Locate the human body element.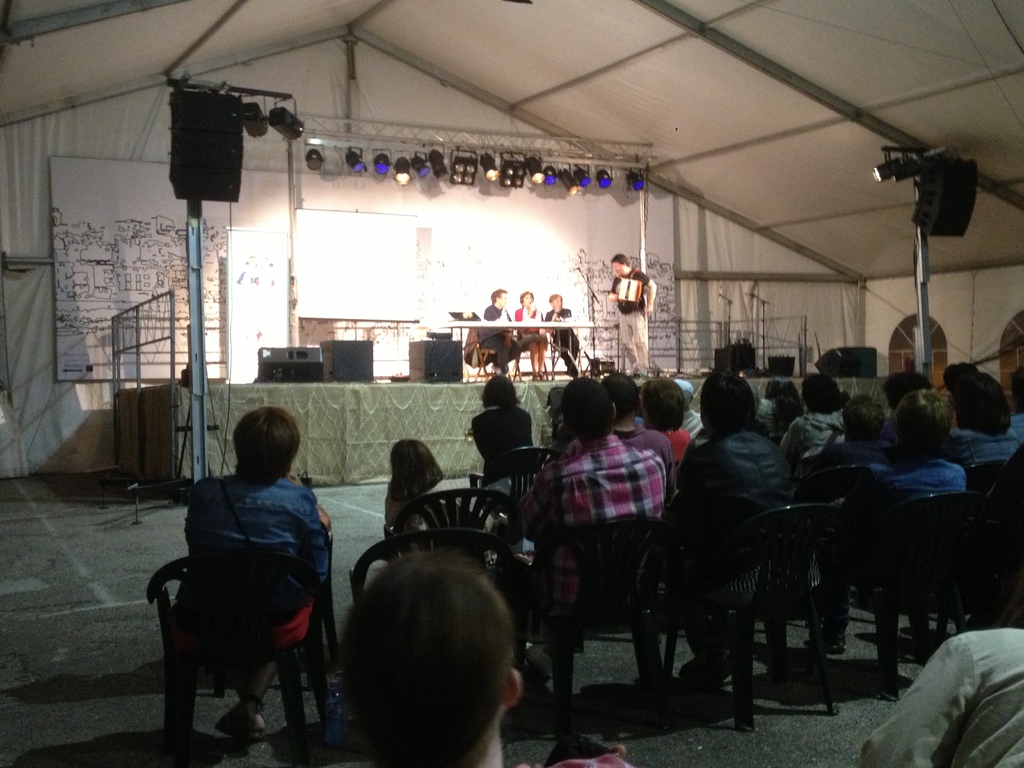
Element bbox: (x1=515, y1=307, x2=546, y2=377).
